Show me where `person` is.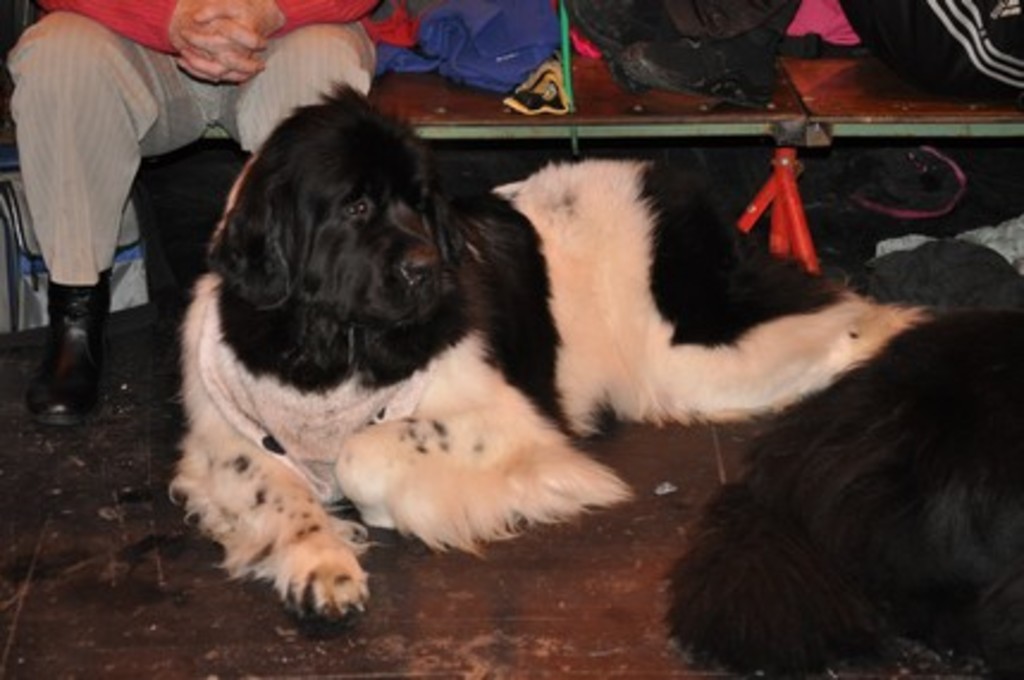
`person` is at [left=578, top=0, right=1022, bottom=95].
